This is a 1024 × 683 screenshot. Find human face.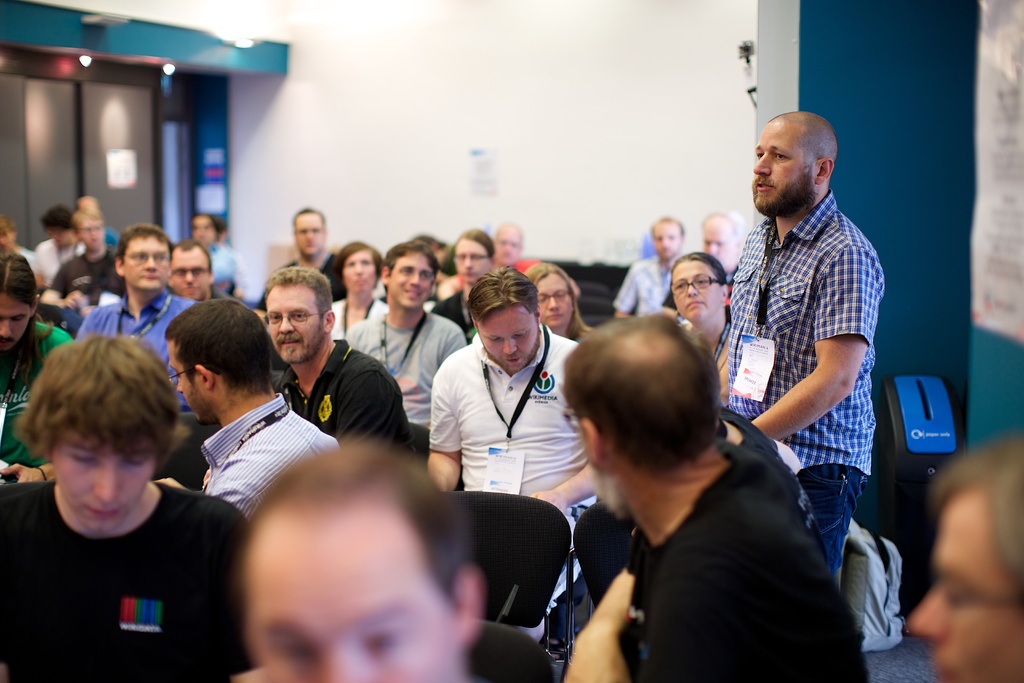
Bounding box: box(76, 215, 102, 247).
